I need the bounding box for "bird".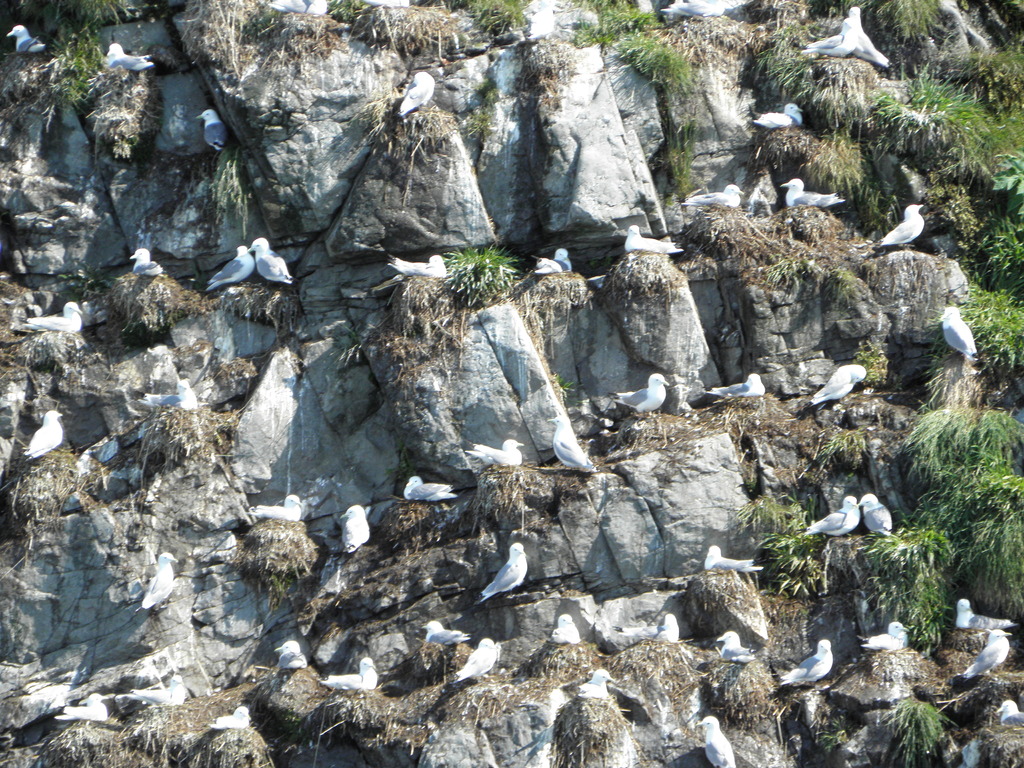
Here it is: (996, 694, 1023, 728).
